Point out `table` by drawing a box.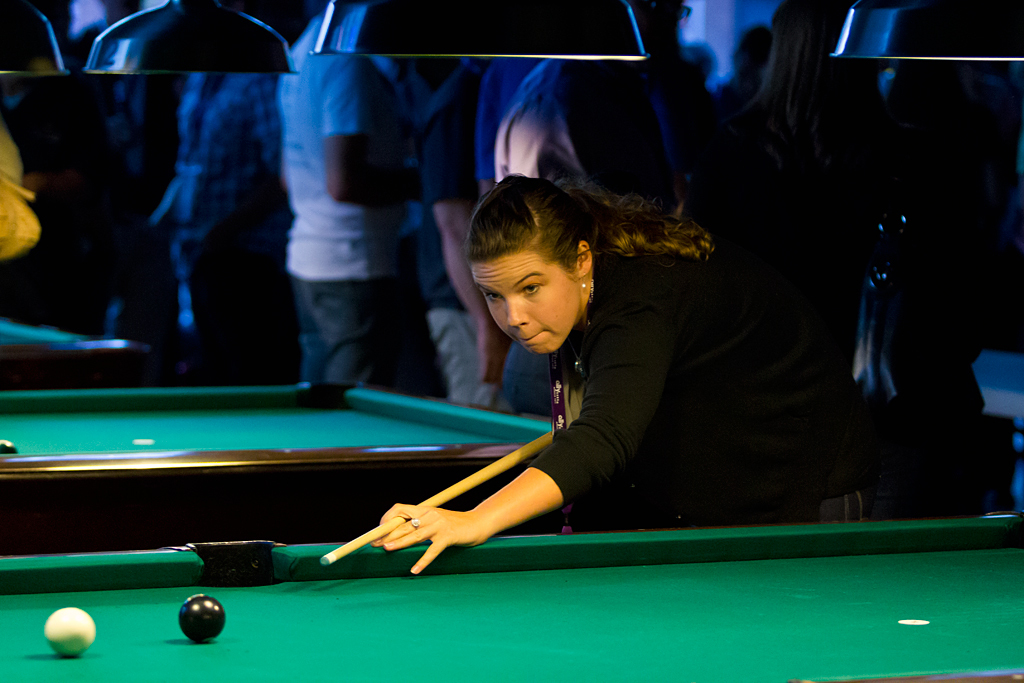
0/375/554/548.
